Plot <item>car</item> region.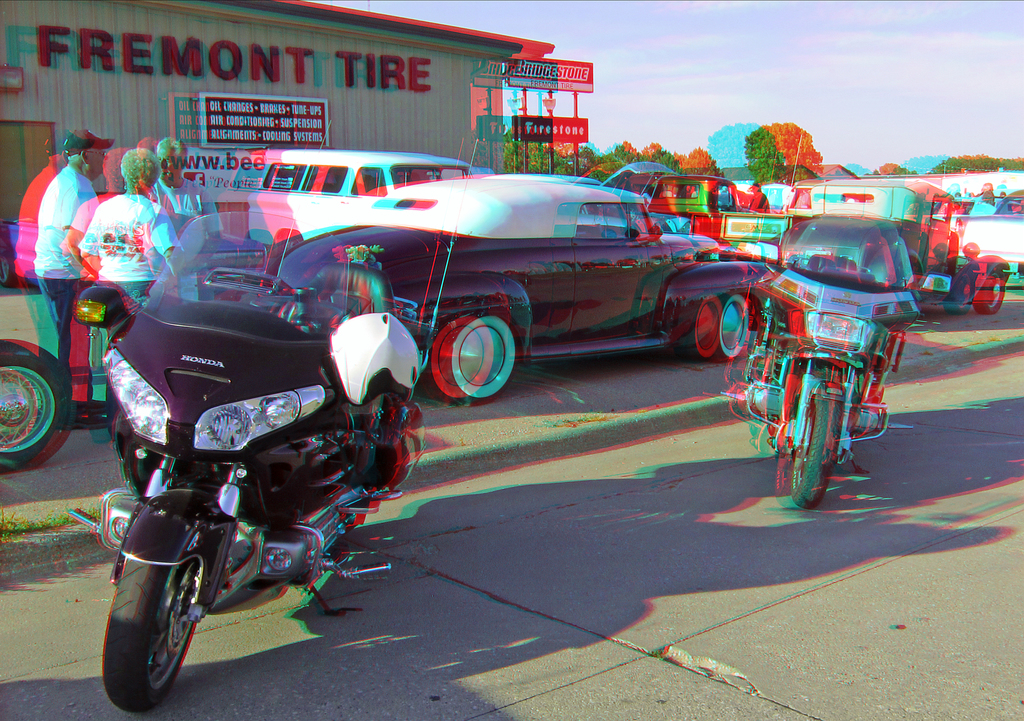
Plotted at [772,169,1018,320].
